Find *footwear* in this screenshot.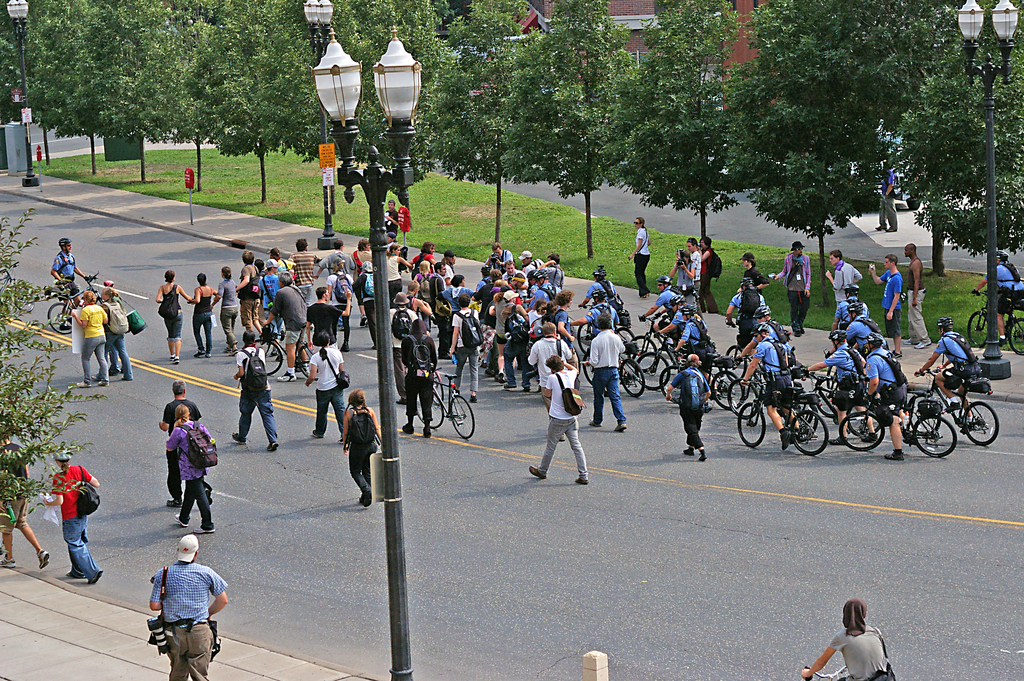
The bounding box for *footwear* is x1=794 y1=332 x2=801 y2=336.
